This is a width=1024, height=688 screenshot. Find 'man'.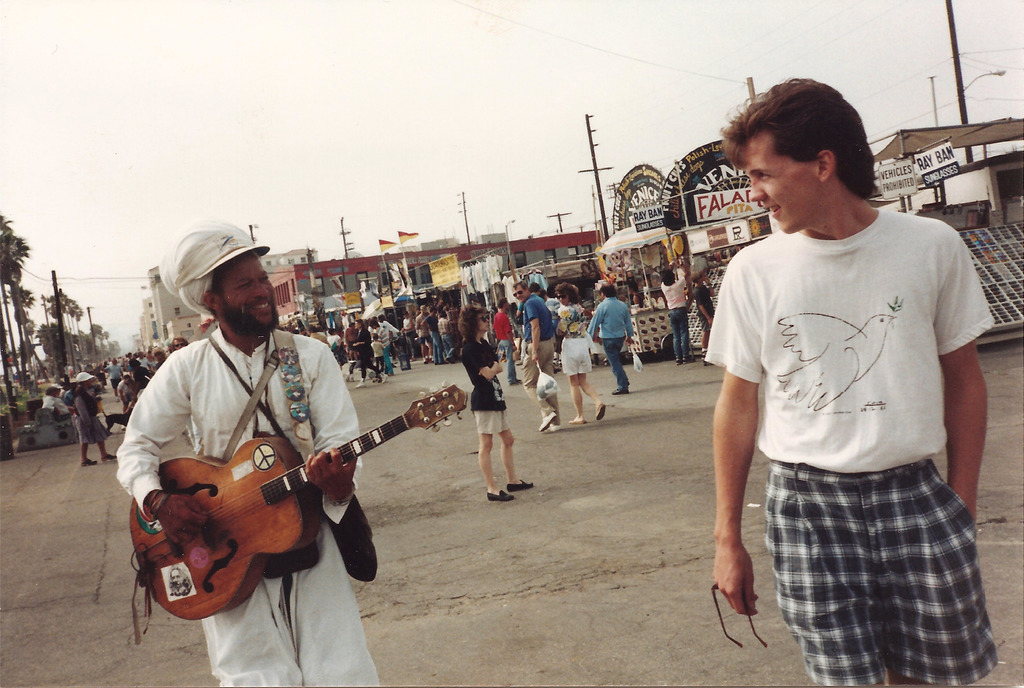
Bounding box: (left=508, top=280, right=561, bottom=428).
